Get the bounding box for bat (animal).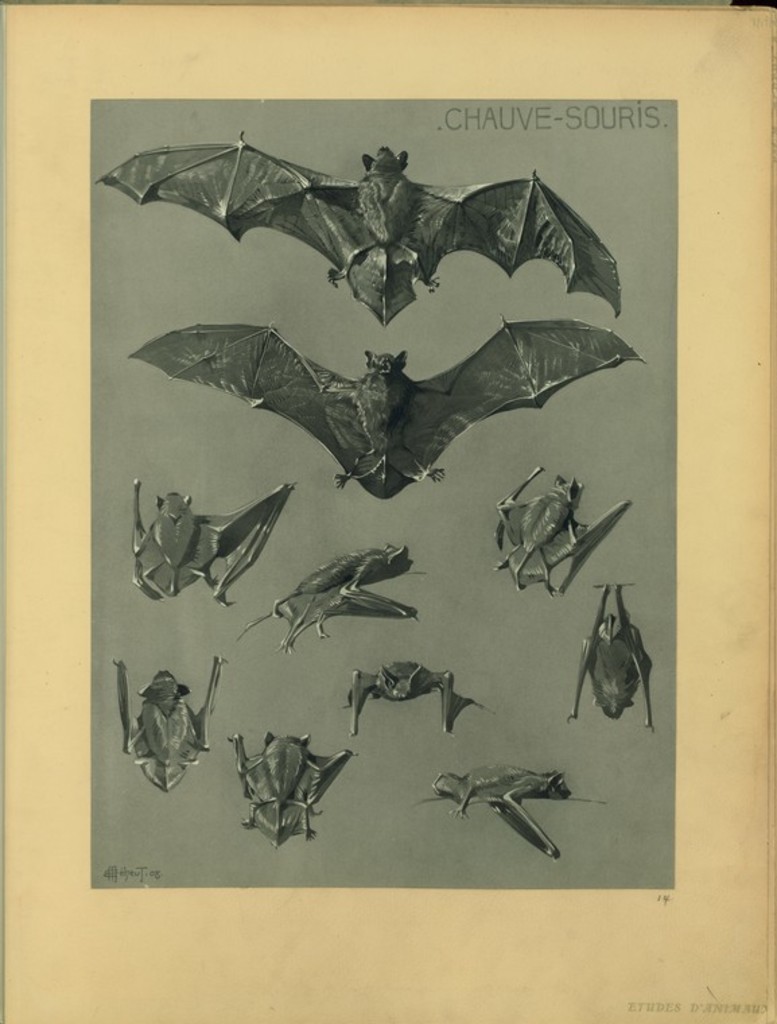
(left=564, top=585, right=658, bottom=734).
